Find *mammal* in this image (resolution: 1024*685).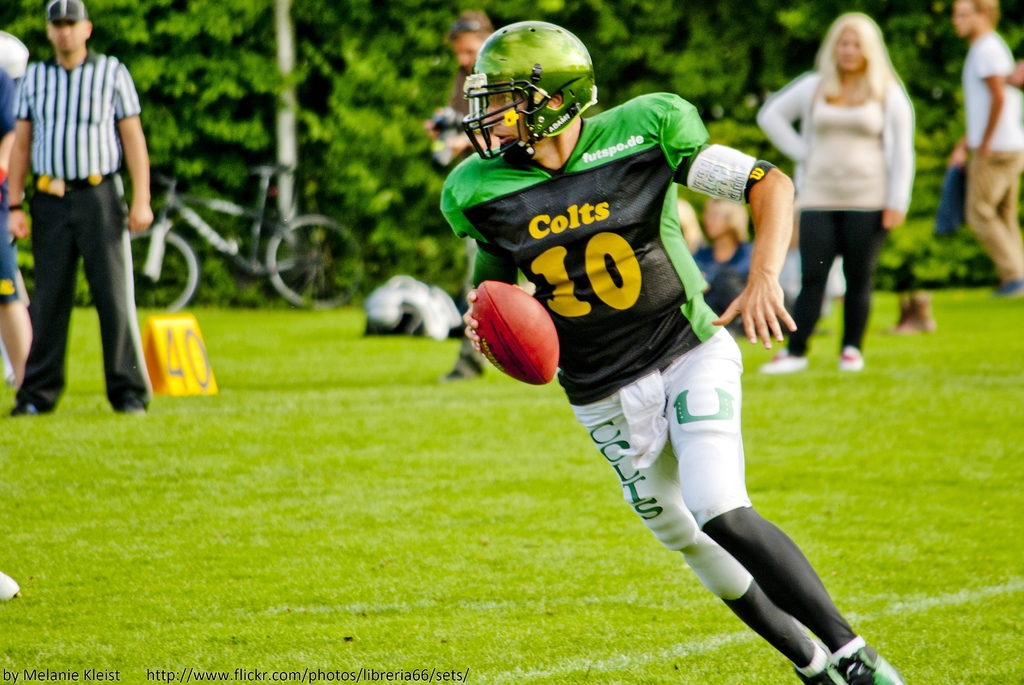
crop(752, 15, 915, 370).
